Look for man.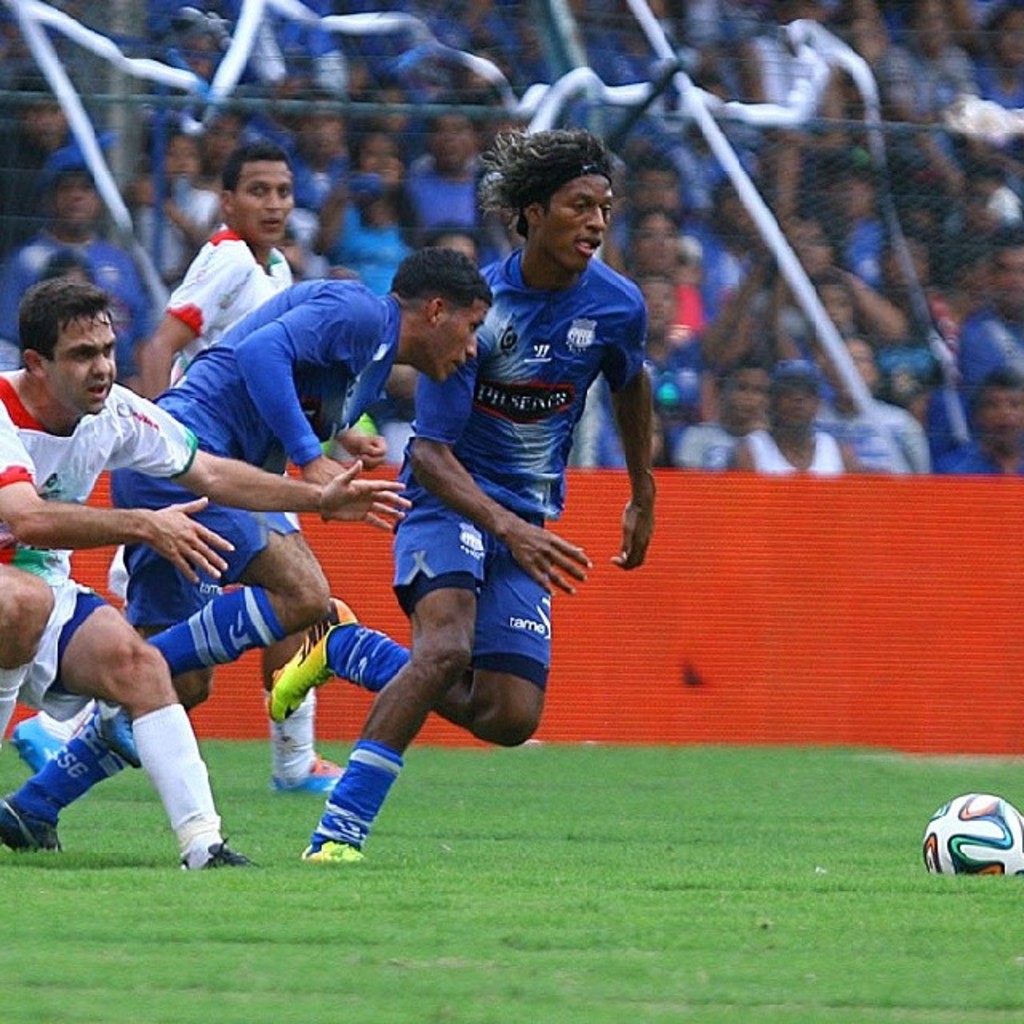
Found: left=0, top=278, right=411, bottom=872.
